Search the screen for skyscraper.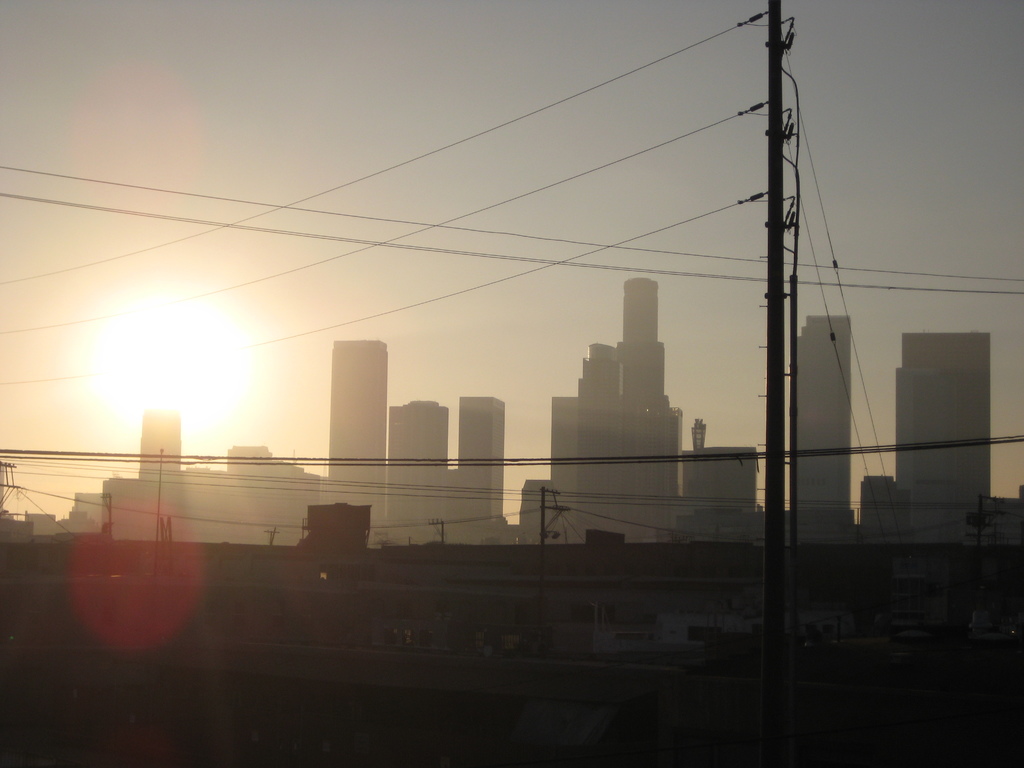
Found at bbox=(140, 401, 178, 492).
